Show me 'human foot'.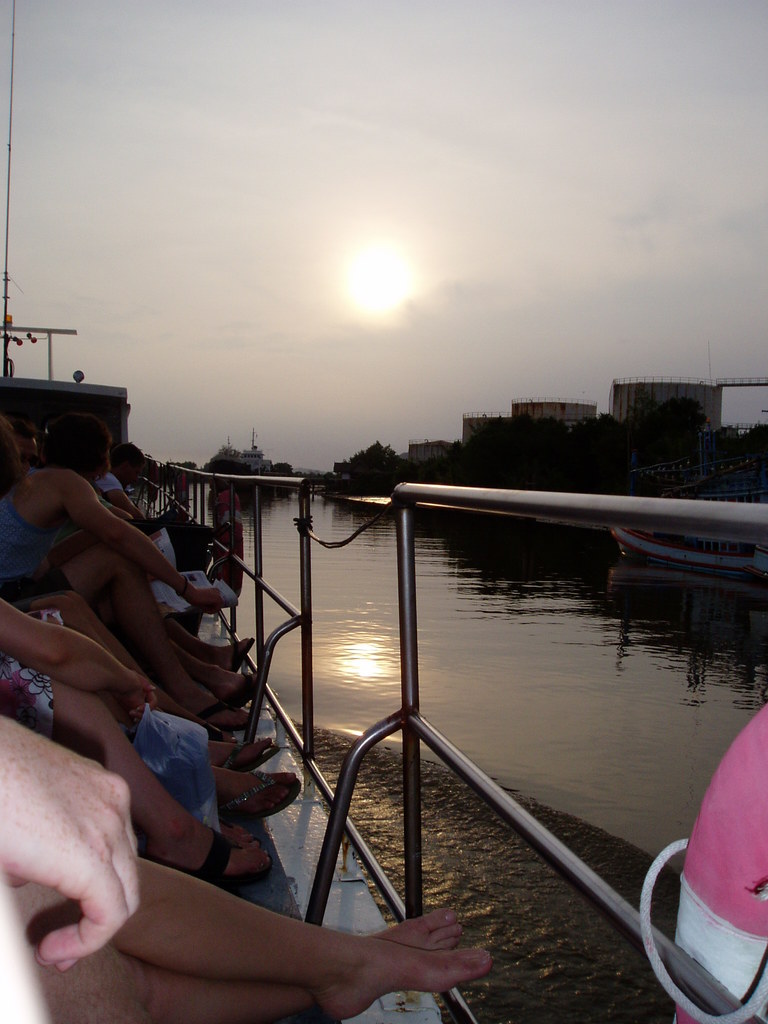
'human foot' is here: bbox=(309, 932, 495, 1020).
